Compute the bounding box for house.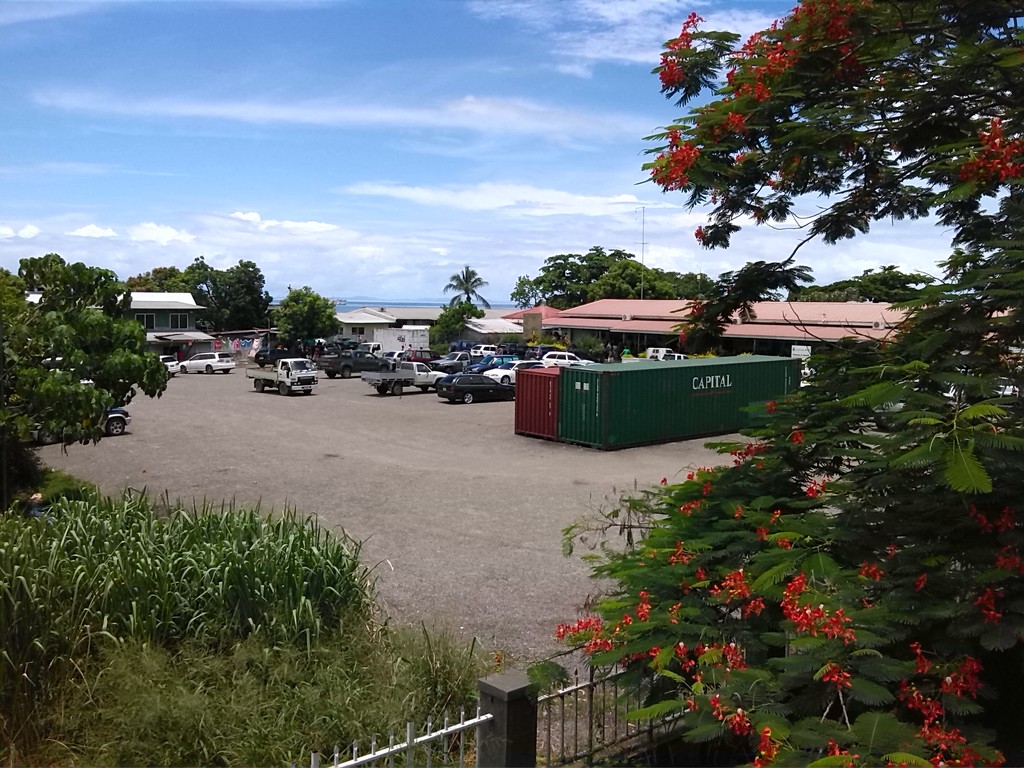
{"left": 152, "top": 326, "right": 220, "bottom": 360}.
